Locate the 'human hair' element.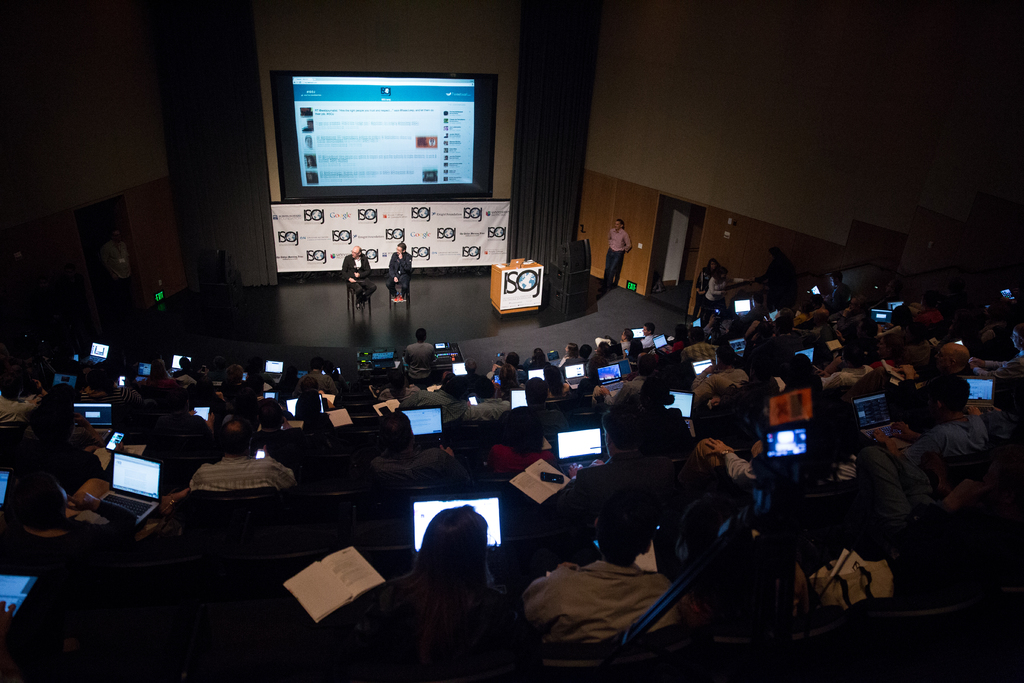
Element bbox: [399, 242, 406, 252].
